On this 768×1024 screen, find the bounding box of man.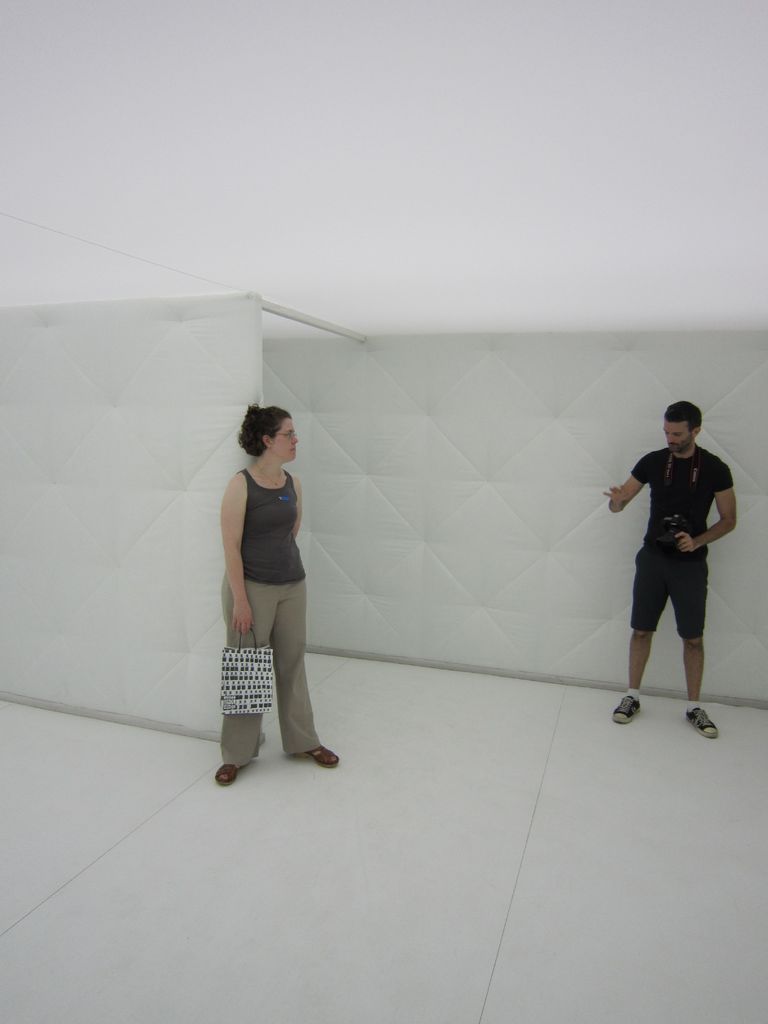
Bounding box: detection(603, 399, 734, 726).
